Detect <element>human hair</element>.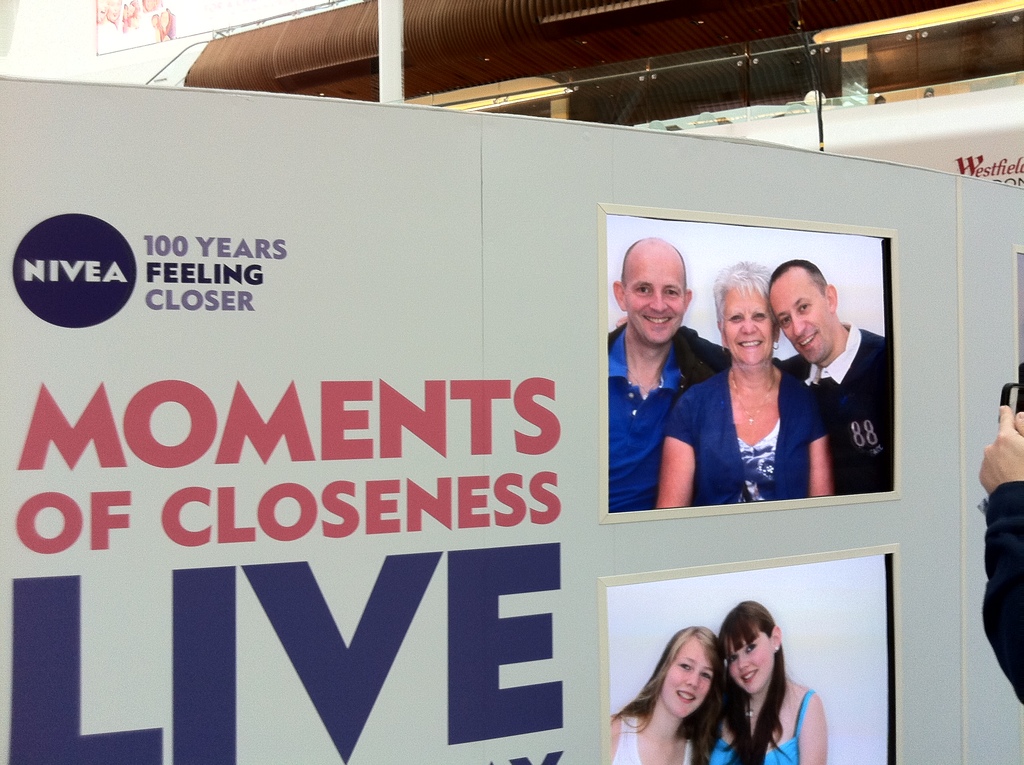
Detected at {"left": 635, "top": 636, "right": 755, "bottom": 753}.
